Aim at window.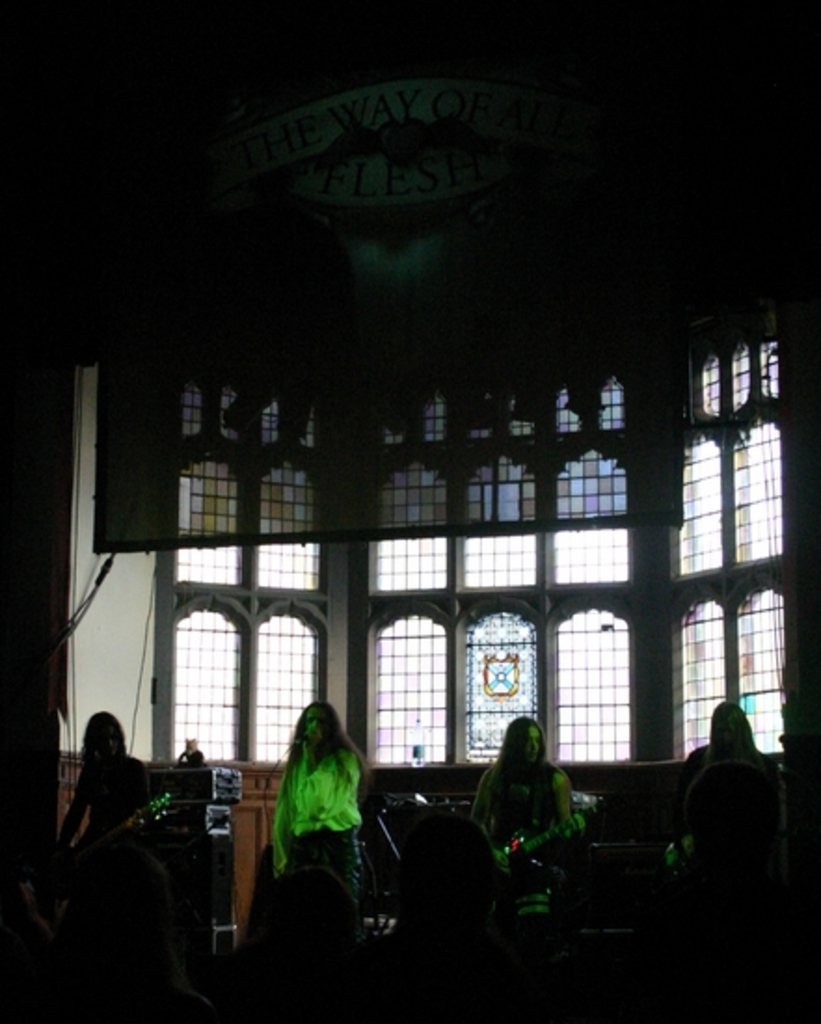
Aimed at 562:614:626:761.
